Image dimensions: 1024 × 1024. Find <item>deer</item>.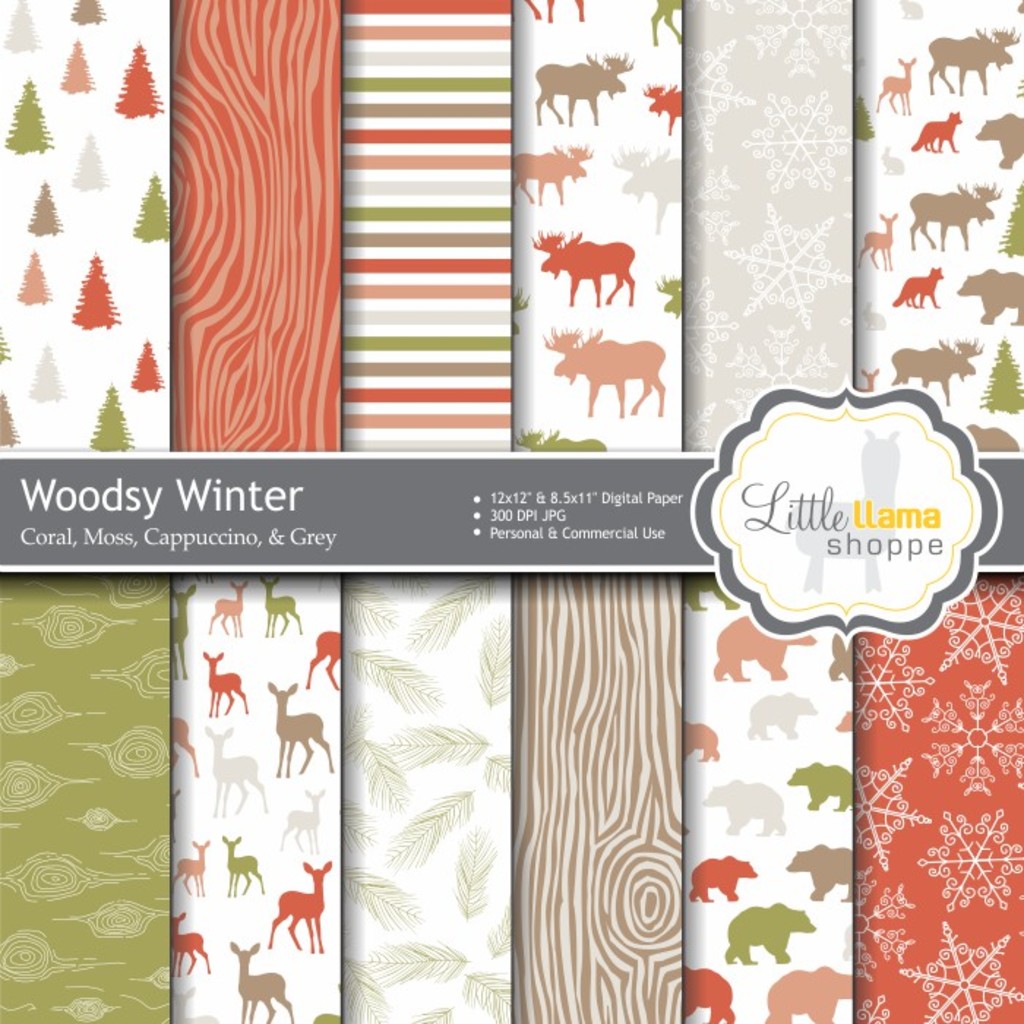
BBox(266, 685, 336, 780).
